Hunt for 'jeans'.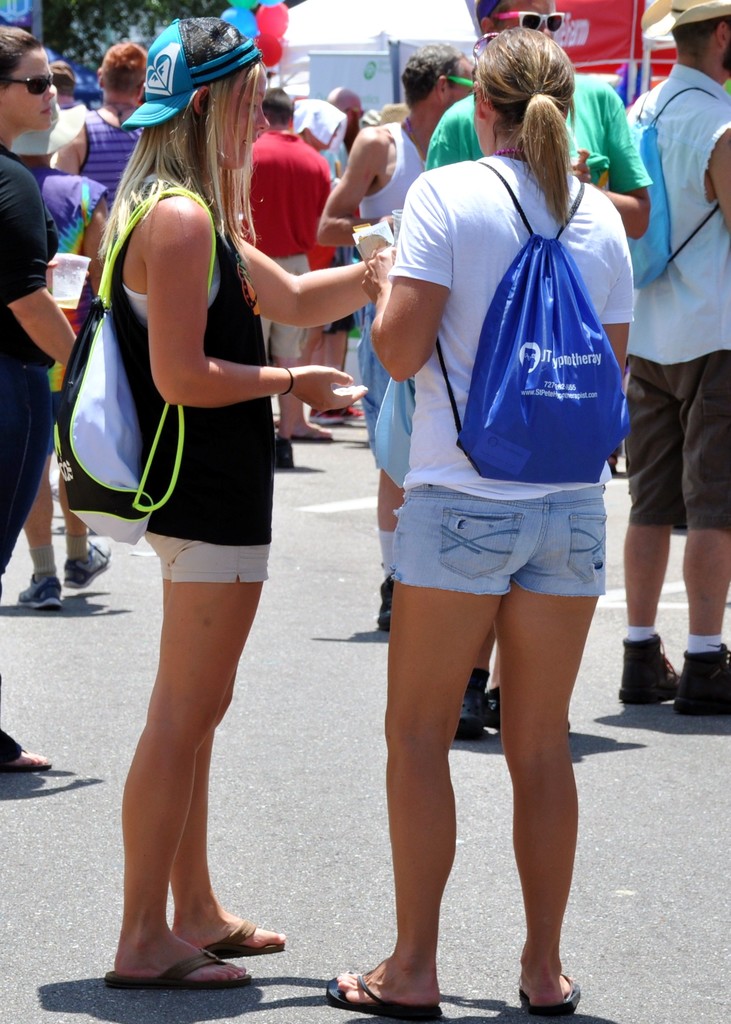
Hunted down at 393, 487, 602, 597.
